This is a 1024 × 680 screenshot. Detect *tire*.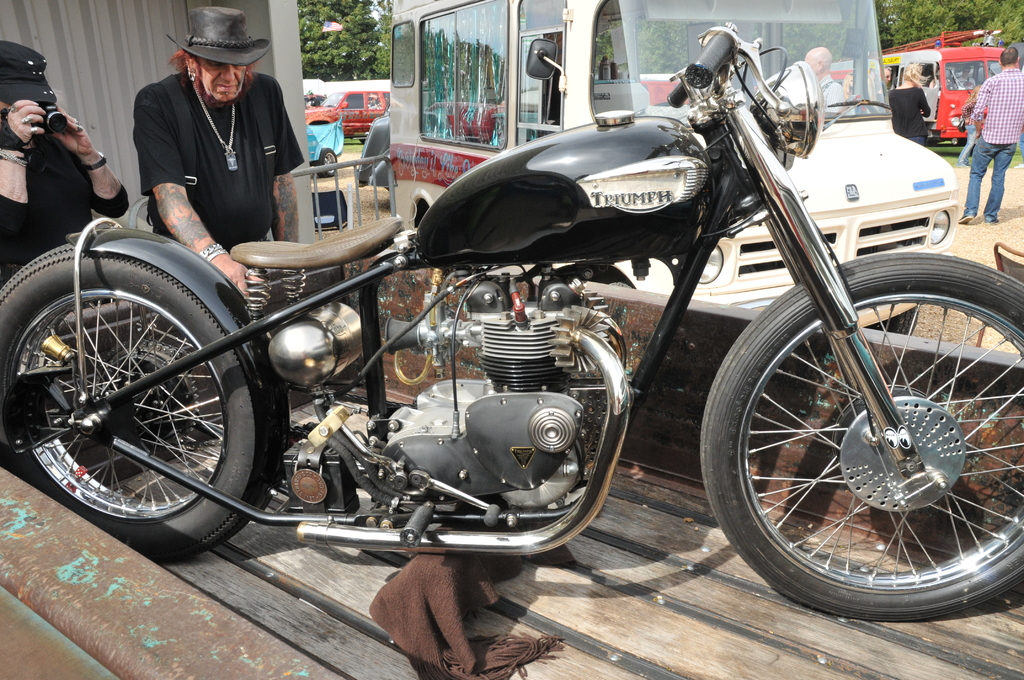
309 145 341 177.
